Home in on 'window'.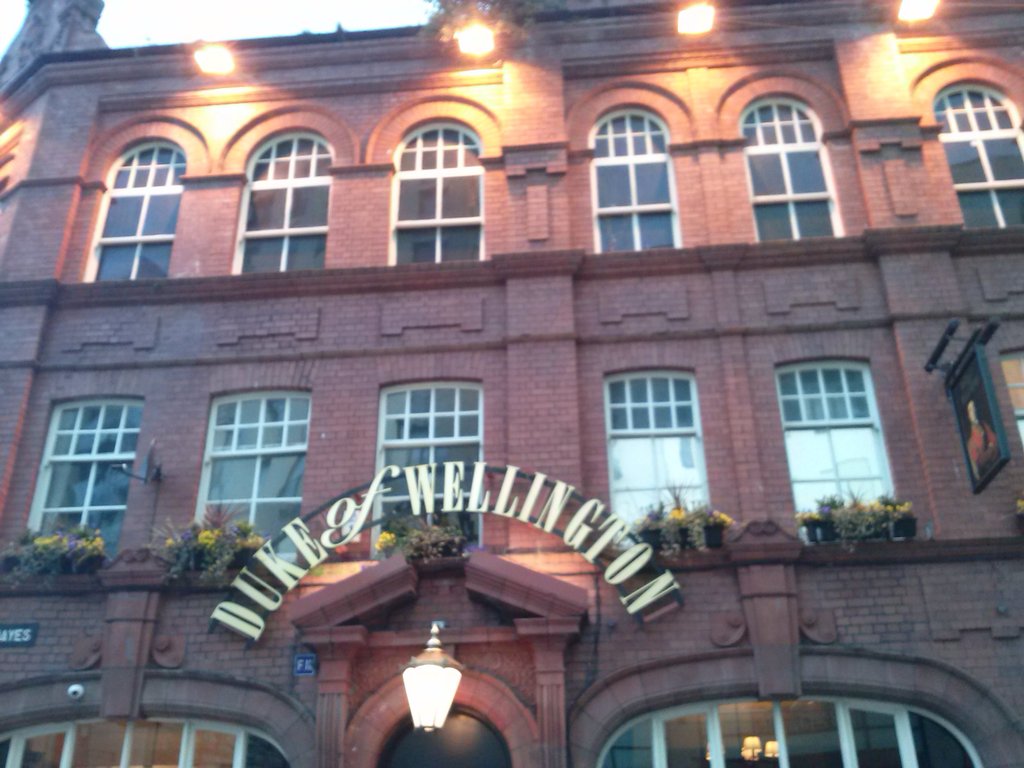
Homed in at (603, 367, 726, 540).
